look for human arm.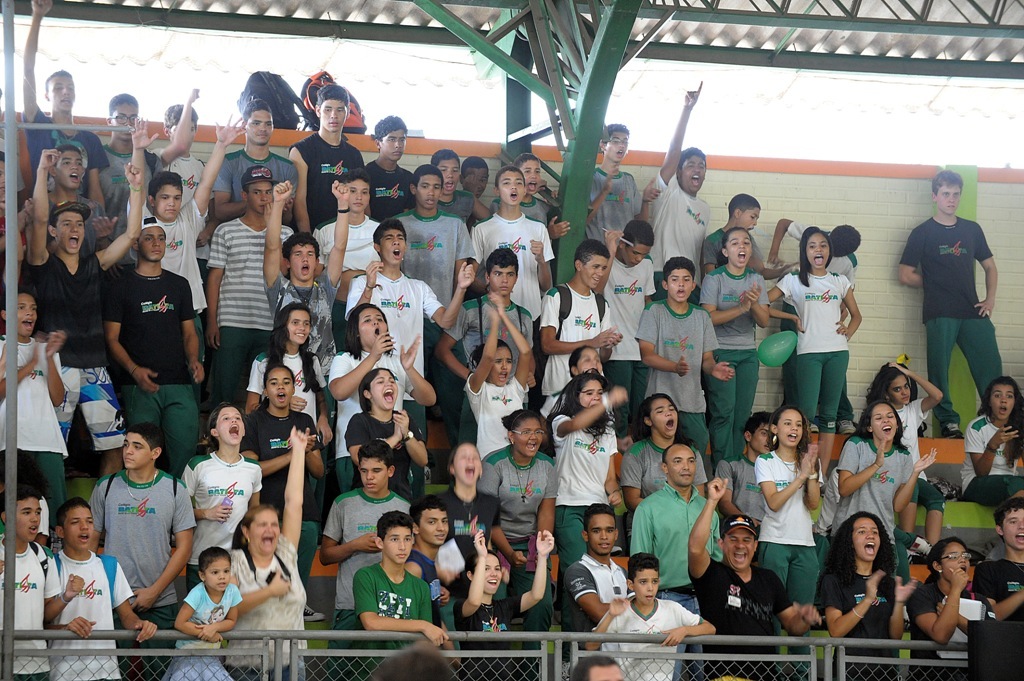
Found: crop(834, 273, 866, 341).
